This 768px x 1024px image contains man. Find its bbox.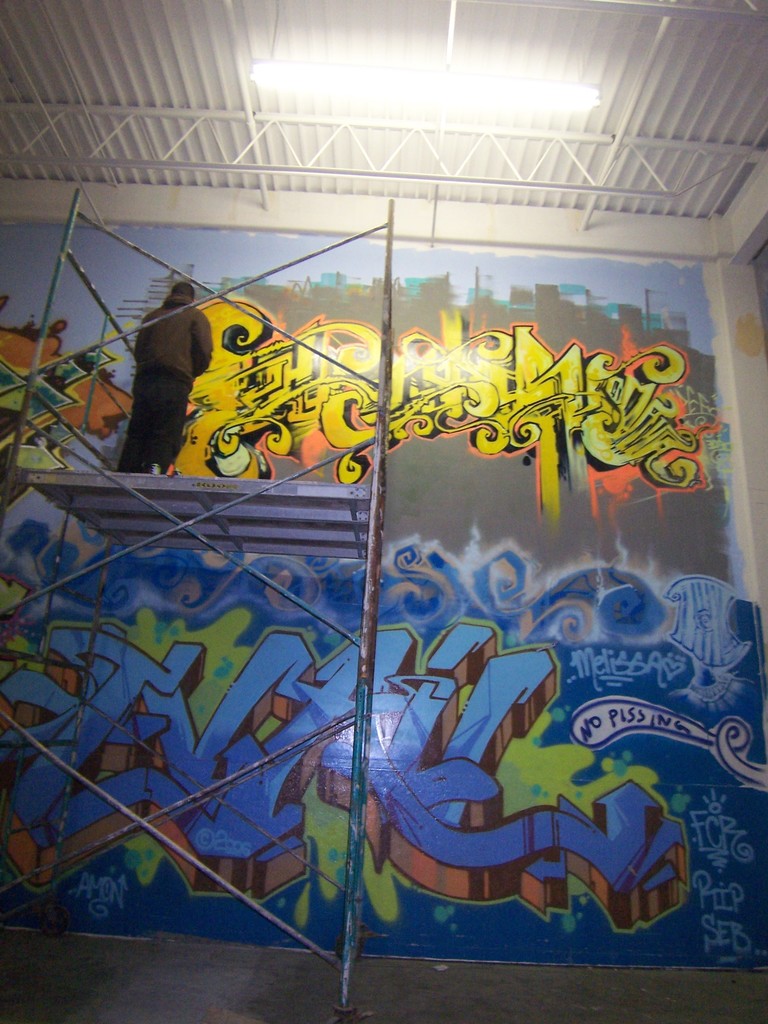
left=107, top=273, right=234, bottom=490.
